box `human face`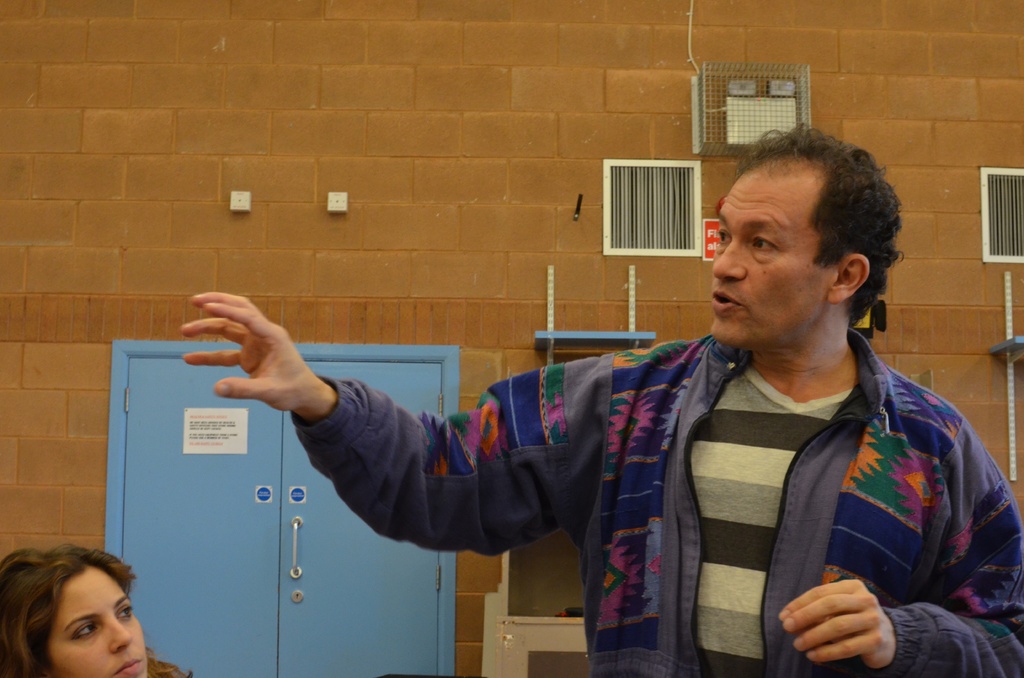
l=709, t=159, r=832, b=346
